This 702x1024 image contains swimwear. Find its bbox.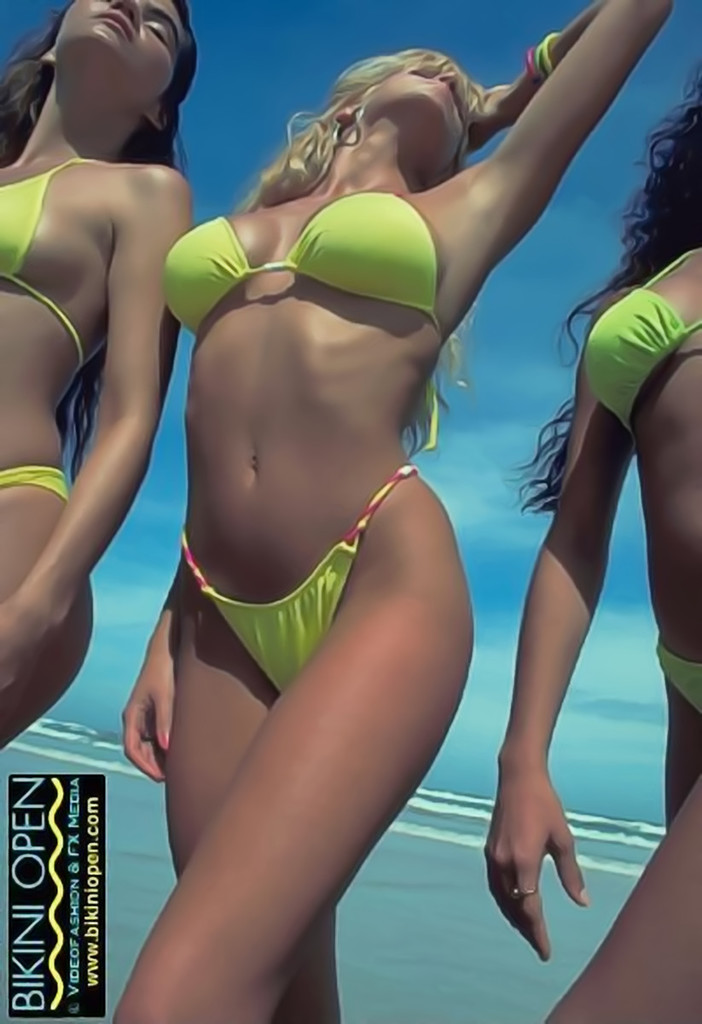
155,175,463,379.
